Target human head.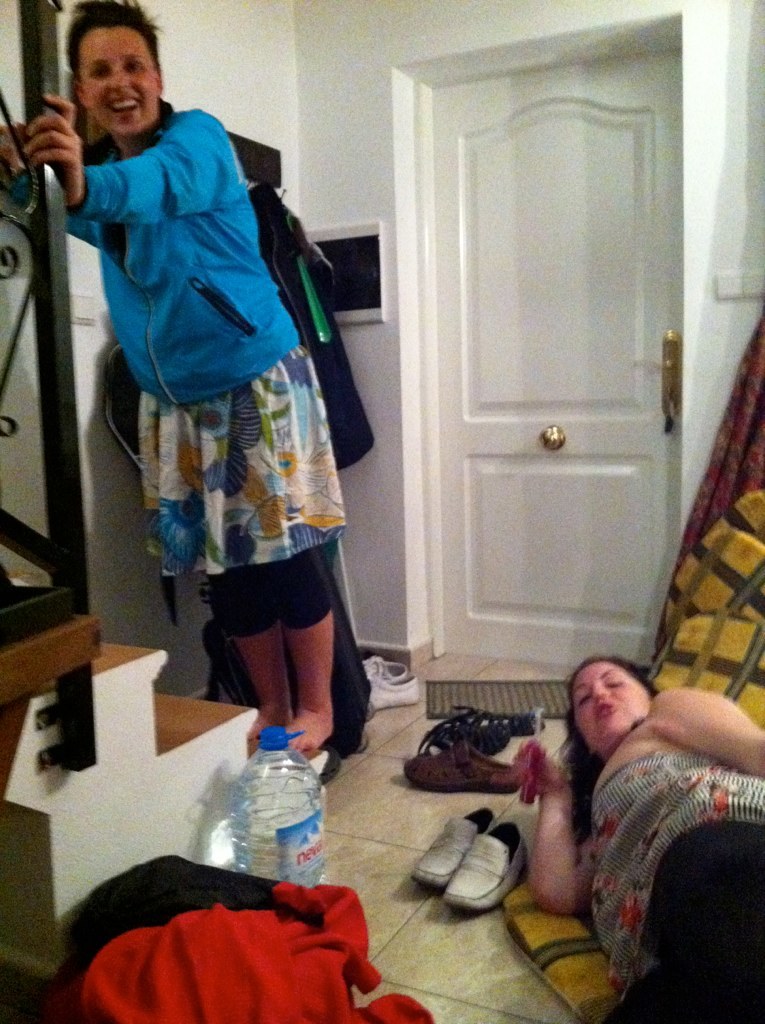
Target region: 570, 655, 648, 752.
